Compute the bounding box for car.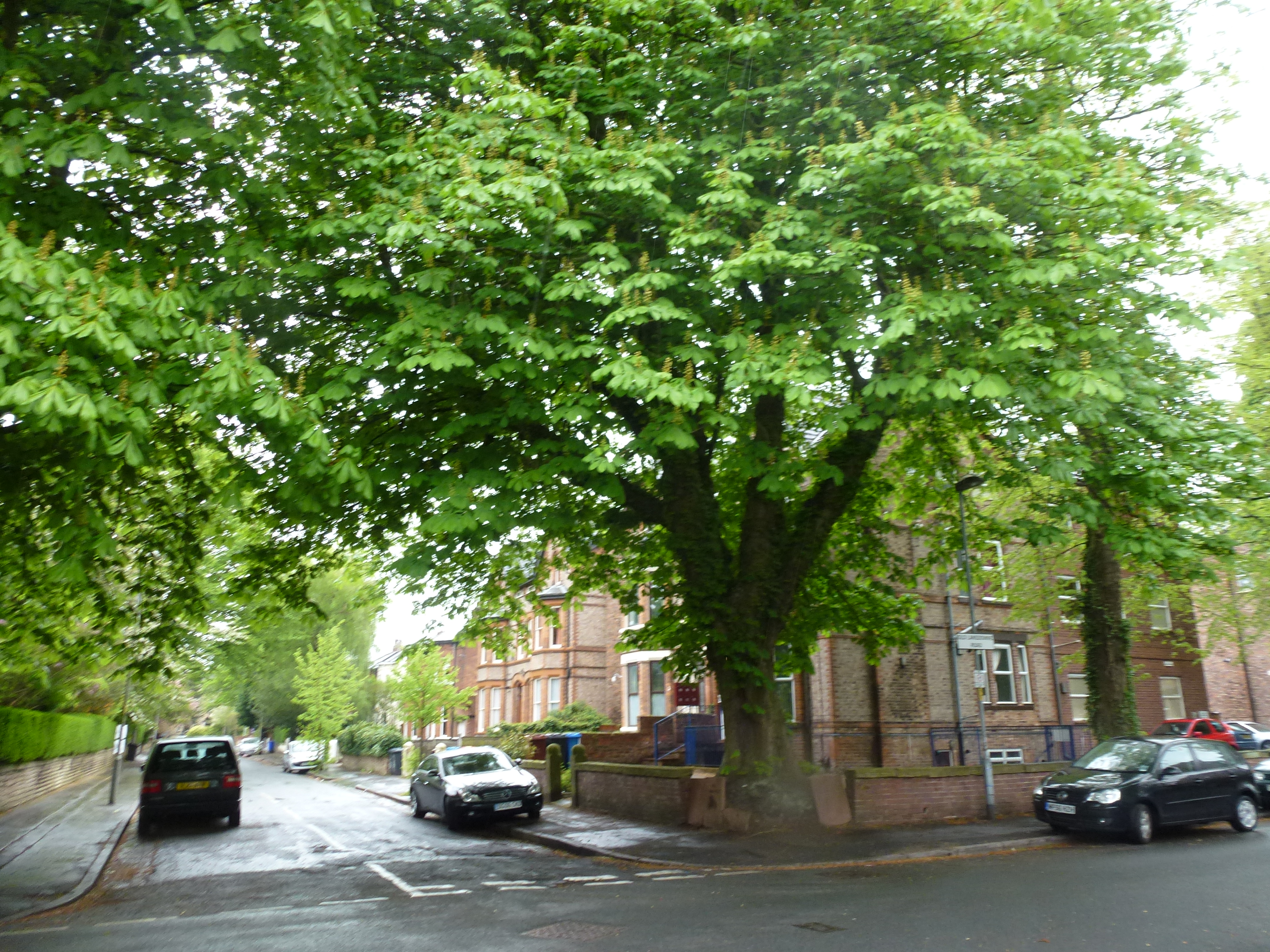
BBox(41, 217, 71, 247).
